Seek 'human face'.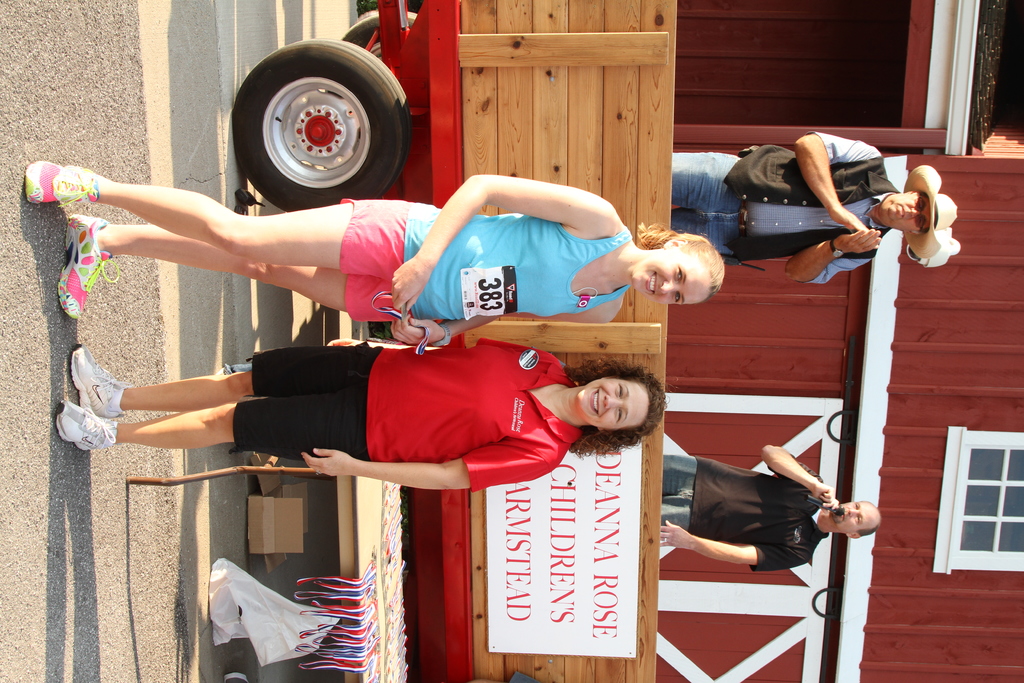
(x1=634, y1=247, x2=711, y2=300).
